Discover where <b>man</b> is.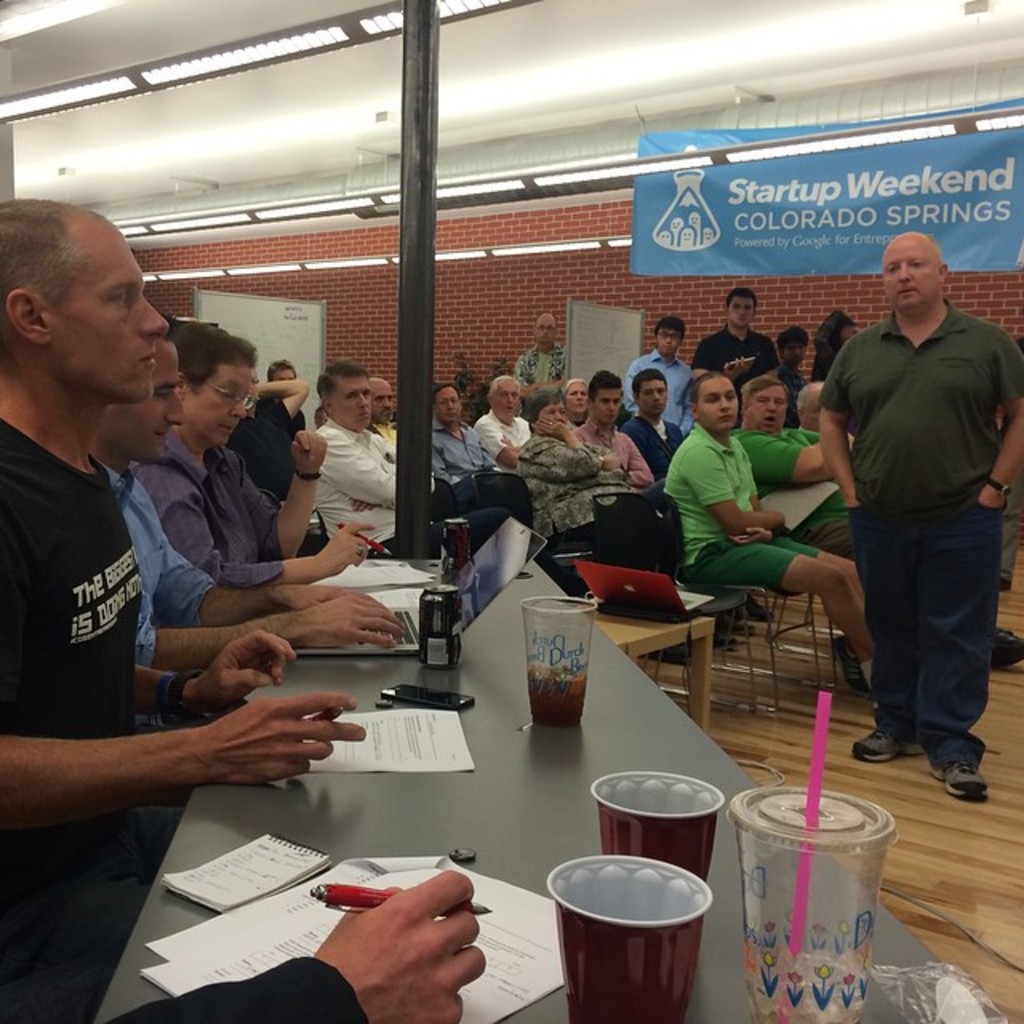
Discovered at {"left": 269, "top": 362, "right": 309, "bottom": 437}.
